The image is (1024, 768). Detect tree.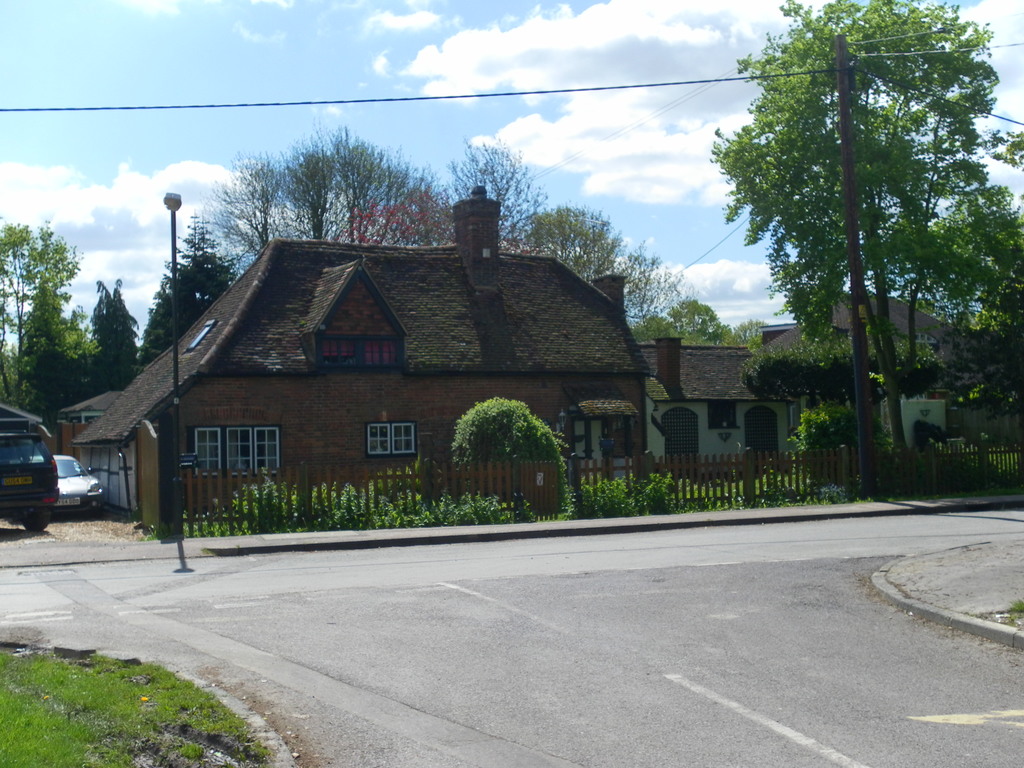
Detection: <region>663, 296, 728, 335</region>.
